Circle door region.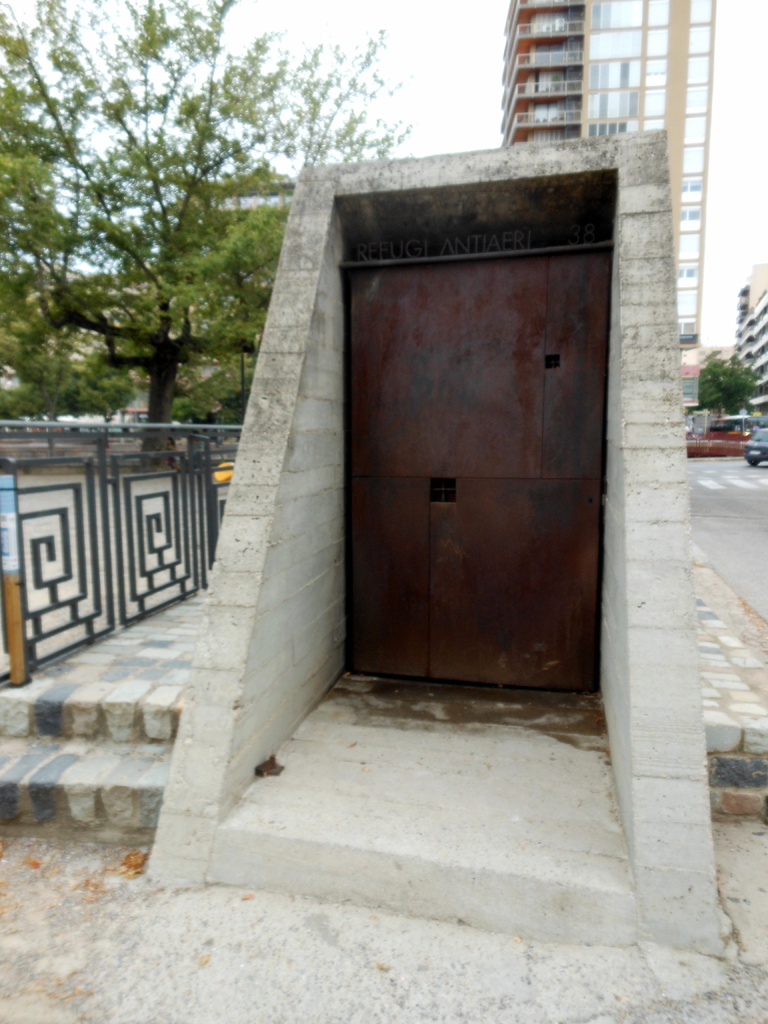
Region: [x1=337, y1=235, x2=611, y2=693].
